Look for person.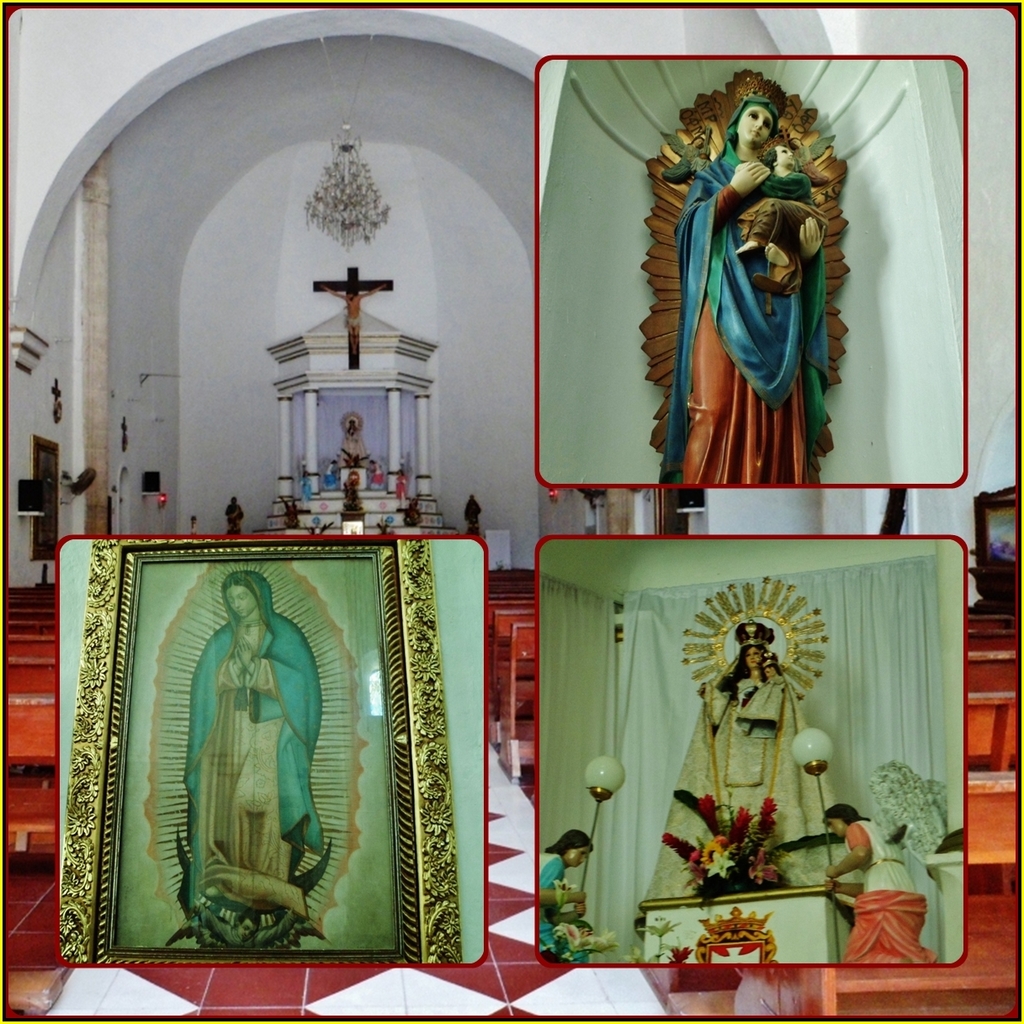
Found: [x1=343, y1=417, x2=364, y2=464].
